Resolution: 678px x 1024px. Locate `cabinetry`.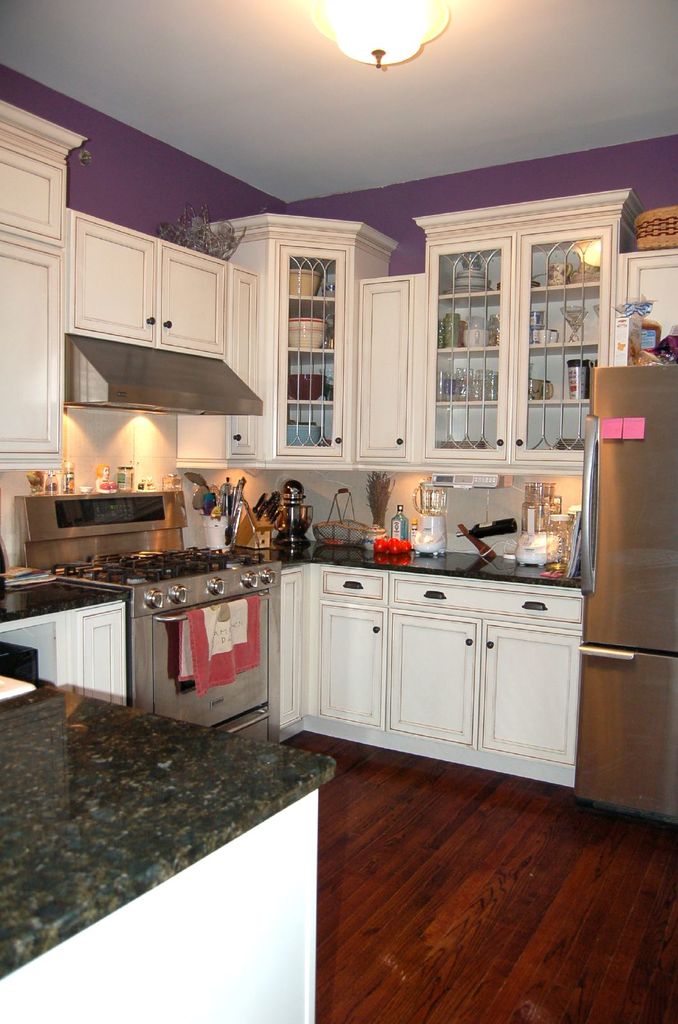
(x1=402, y1=195, x2=635, y2=472).
